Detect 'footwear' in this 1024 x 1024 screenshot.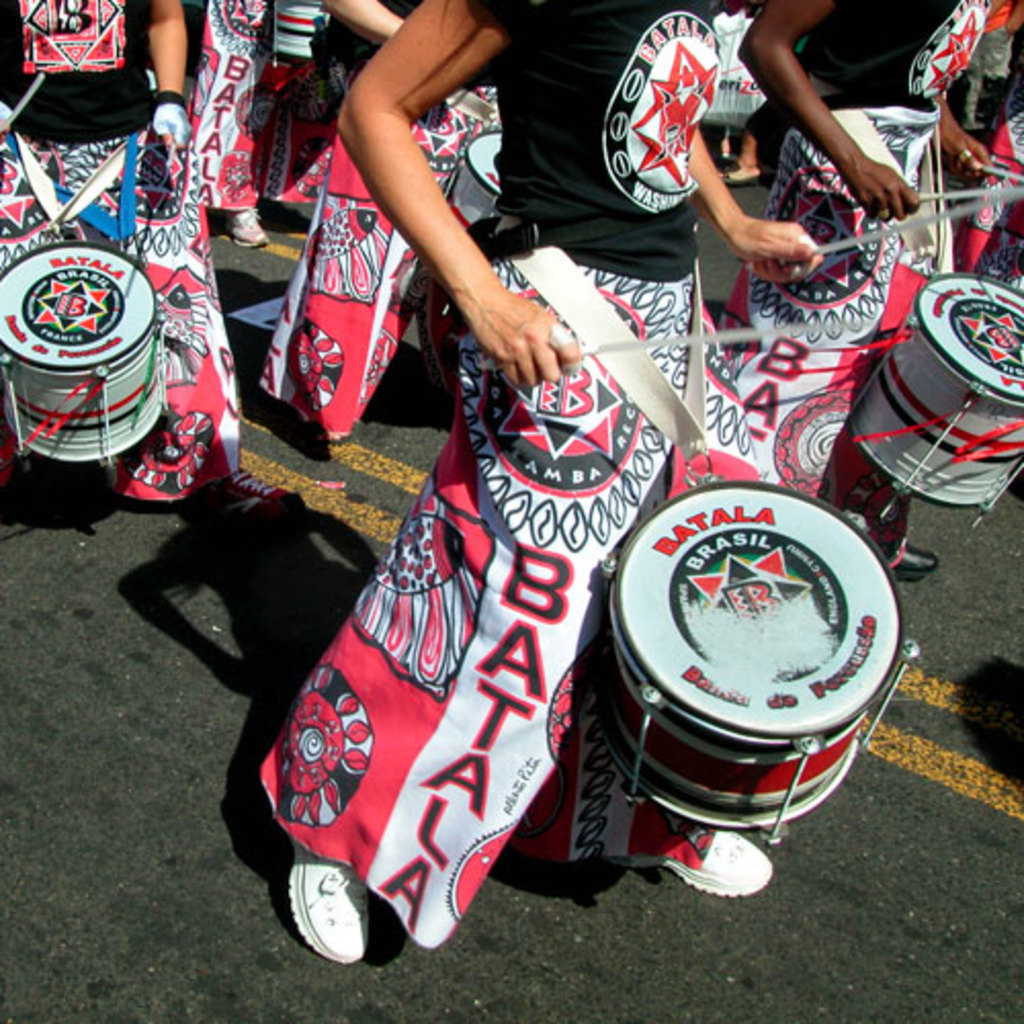
Detection: detection(272, 877, 381, 983).
